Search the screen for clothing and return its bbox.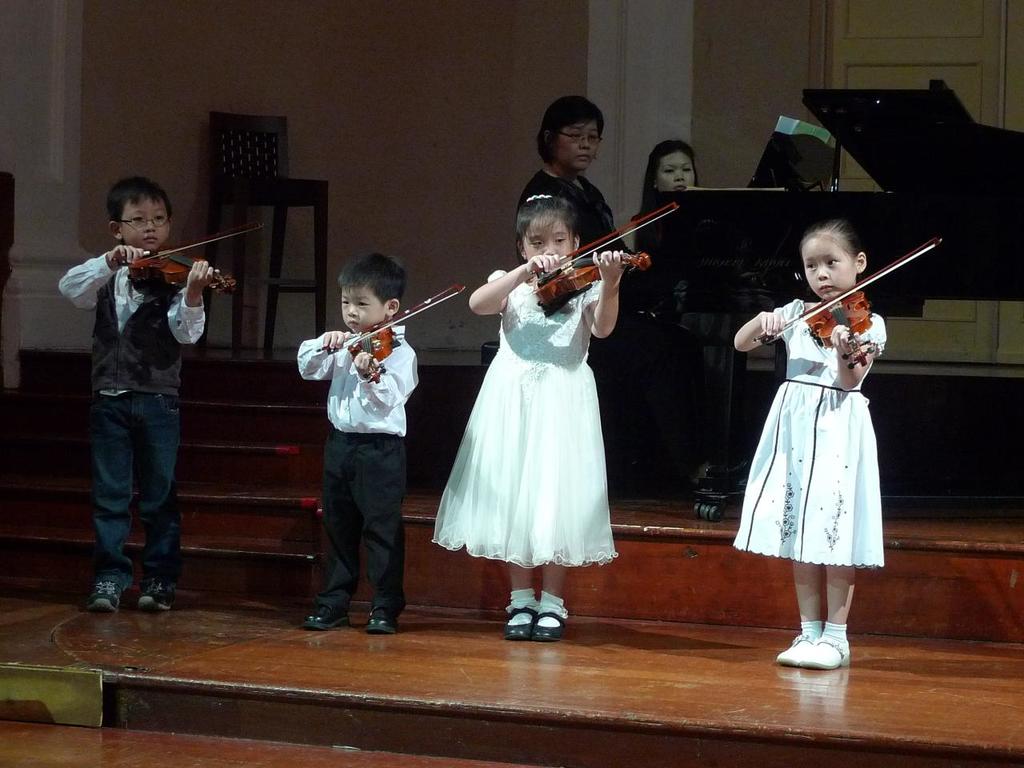
Found: bbox=(435, 270, 621, 566).
